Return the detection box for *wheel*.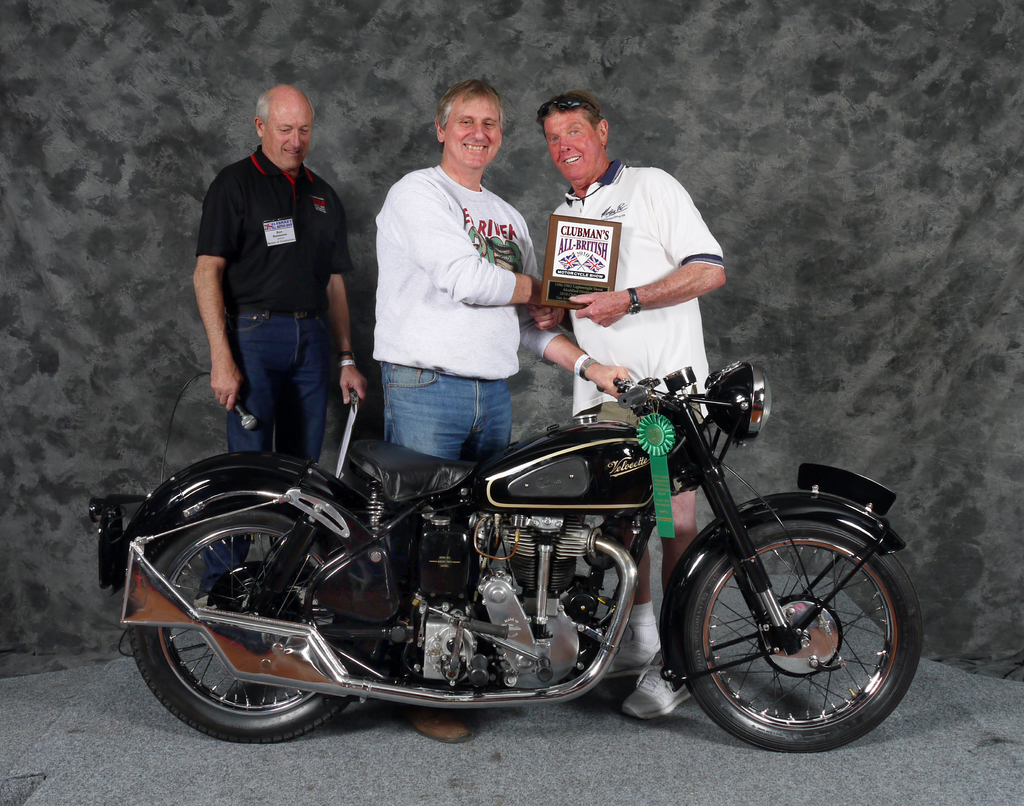
locate(678, 517, 901, 750).
